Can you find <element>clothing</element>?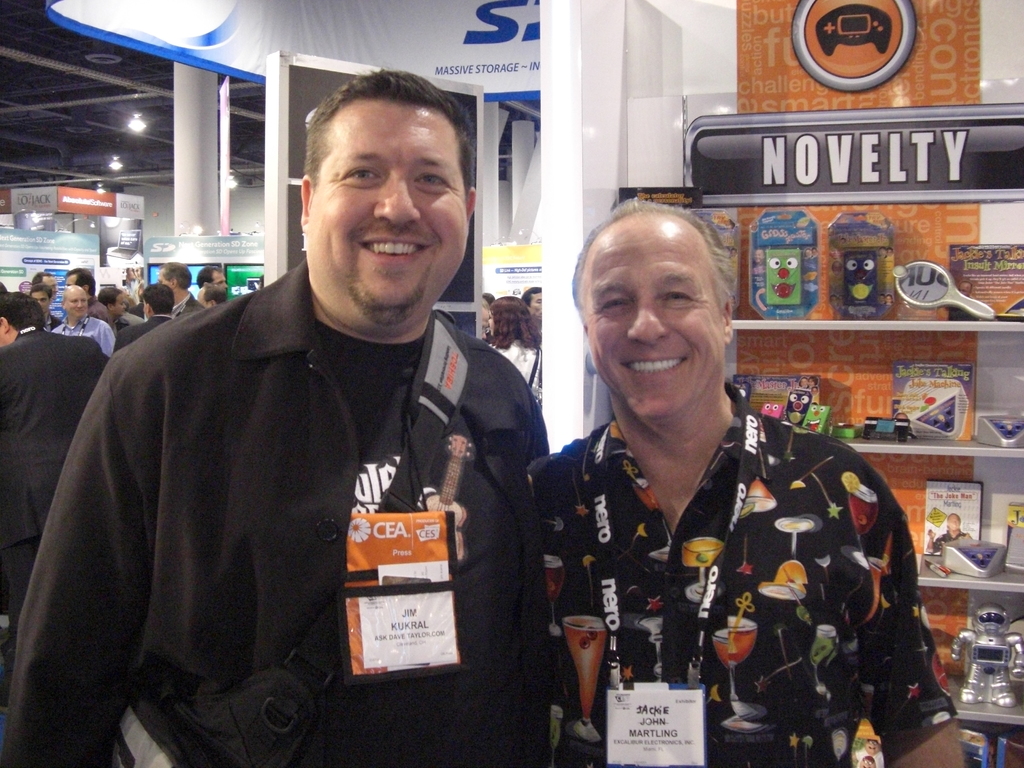
Yes, bounding box: pyautogui.locateOnScreen(50, 314, 118, 355).
